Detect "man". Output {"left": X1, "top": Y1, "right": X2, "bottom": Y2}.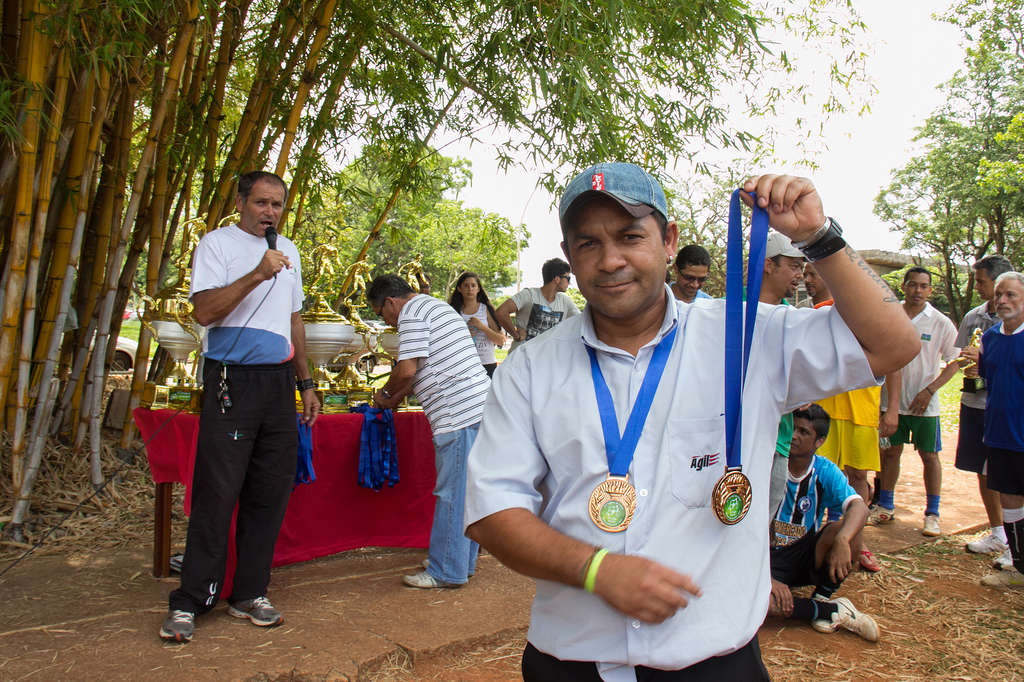
{"left": 668, "top": 242, "right": 717, "bottom": 303}.
